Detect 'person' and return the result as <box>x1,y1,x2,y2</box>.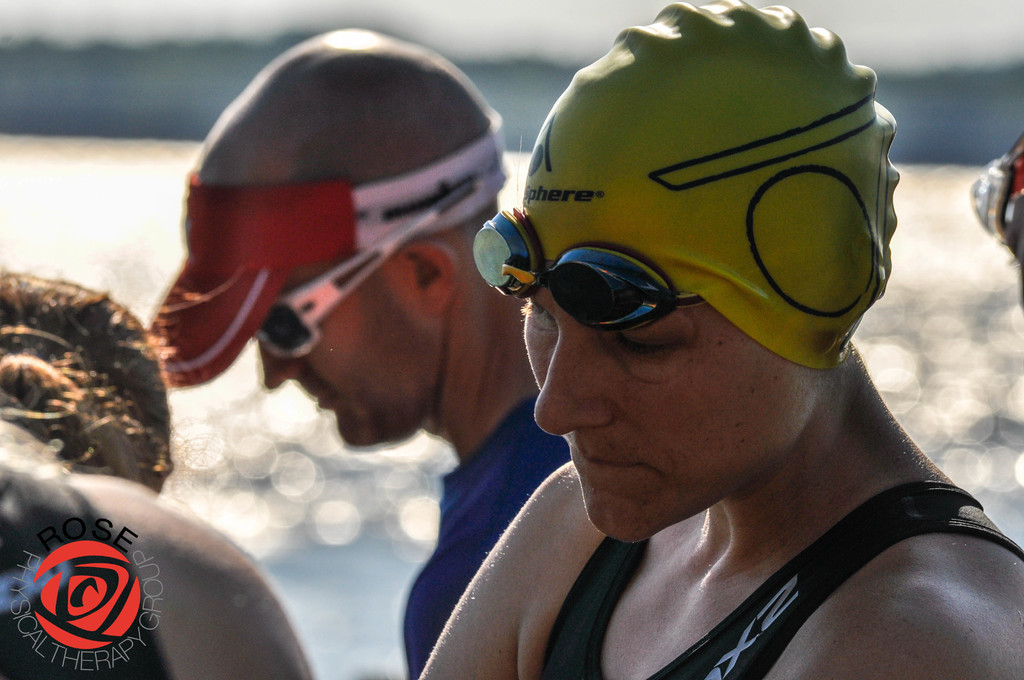
<box>152,29,570,679</box>.
